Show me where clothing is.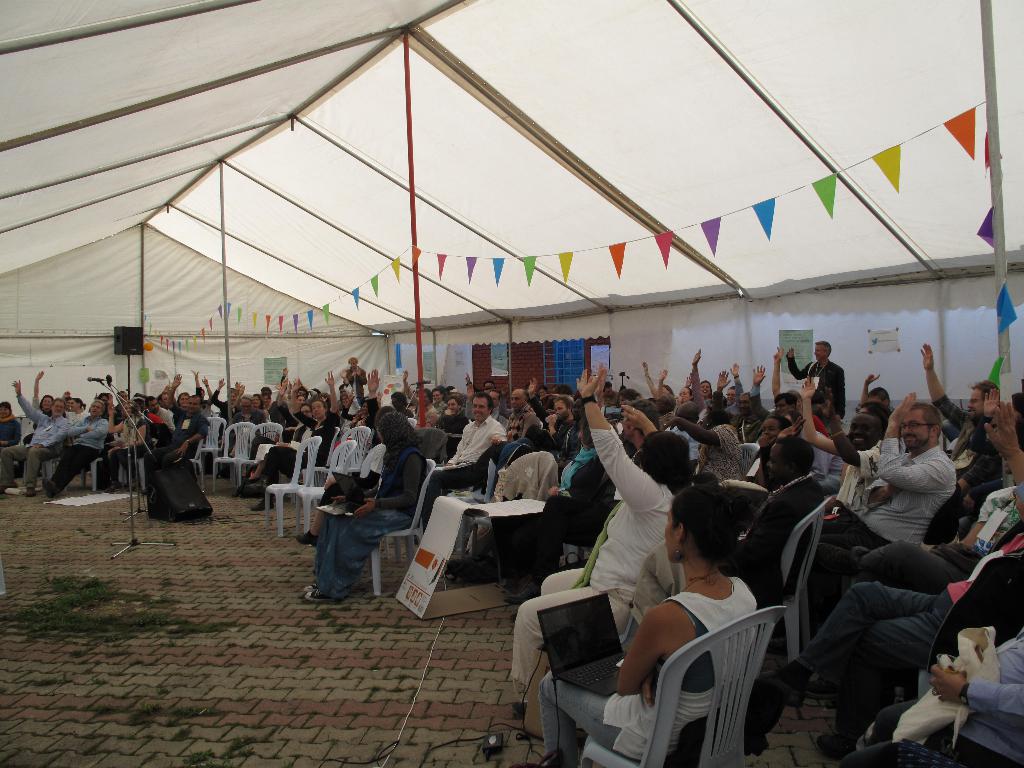
clothing is at 501 446 616 584.
